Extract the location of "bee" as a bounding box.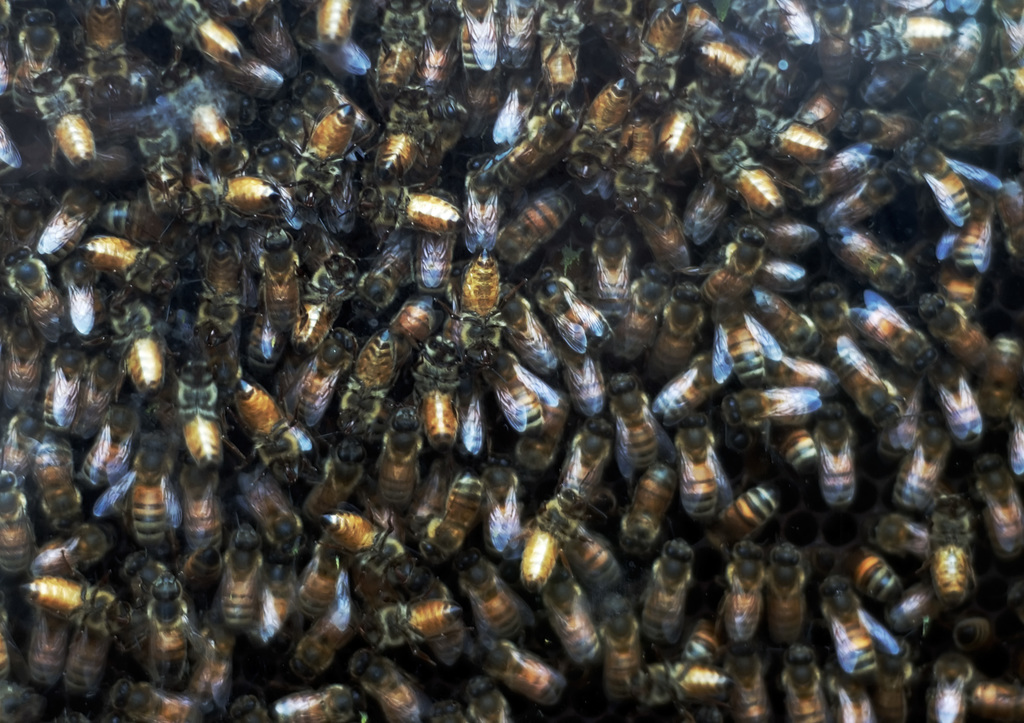
pyautogui.locateOnScreen(95, 426, 192, 568).
